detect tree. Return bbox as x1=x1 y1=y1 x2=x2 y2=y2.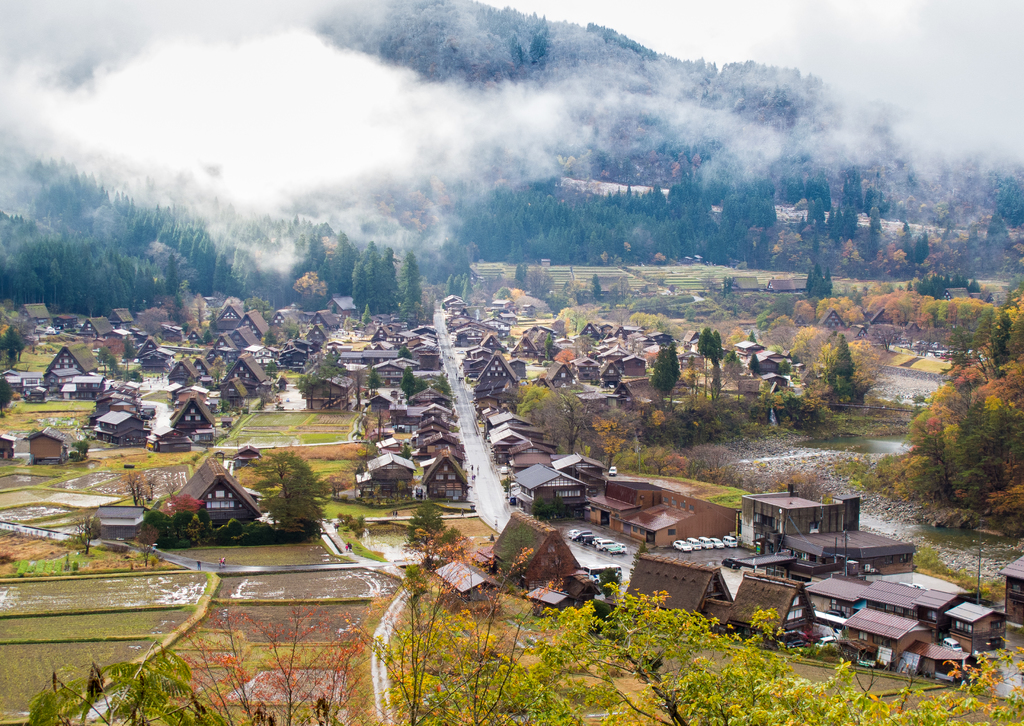
x1=591 y1=274 x2=598 y2=300.
